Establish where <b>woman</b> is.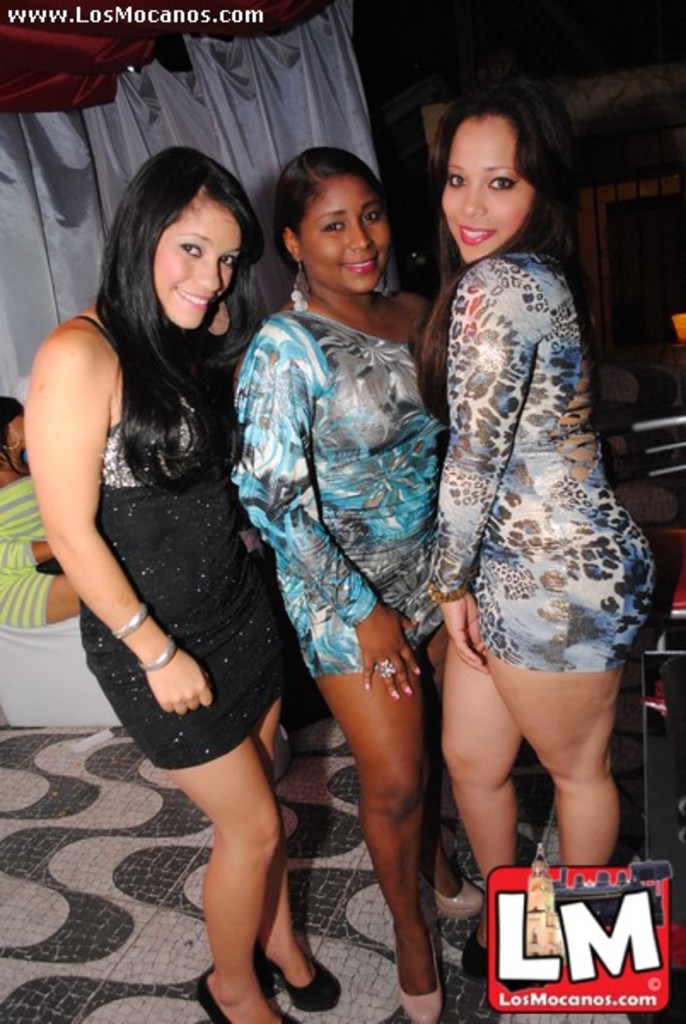
Established at [left=410, top=89, right=669, bottom=985].
